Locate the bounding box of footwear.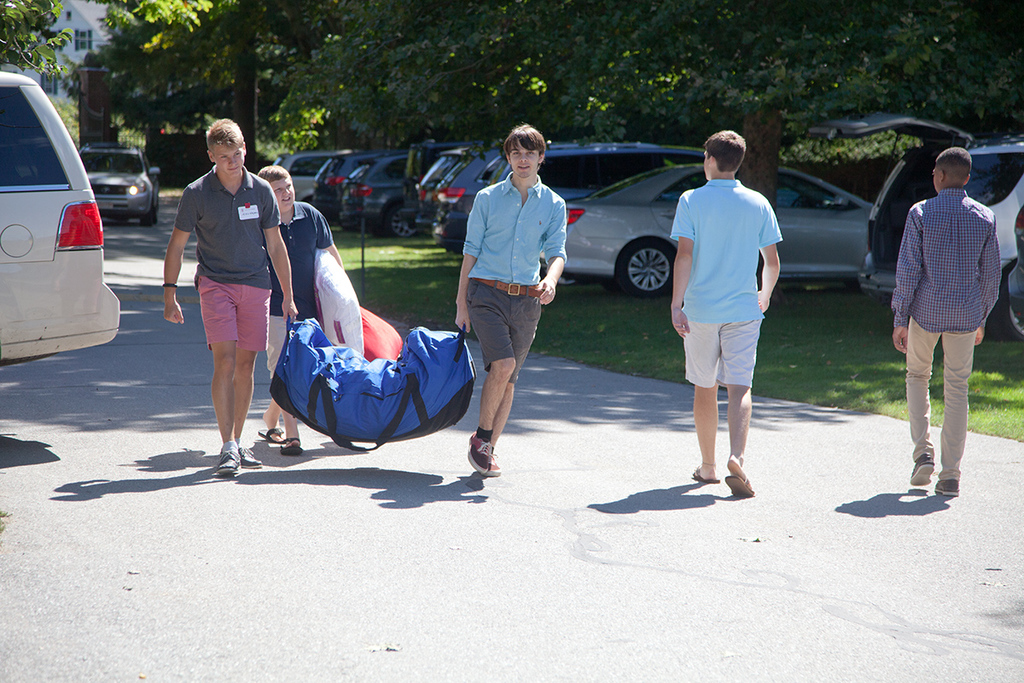
Bounding box: (x1=236, y1=445, x2=257, y2=466).
